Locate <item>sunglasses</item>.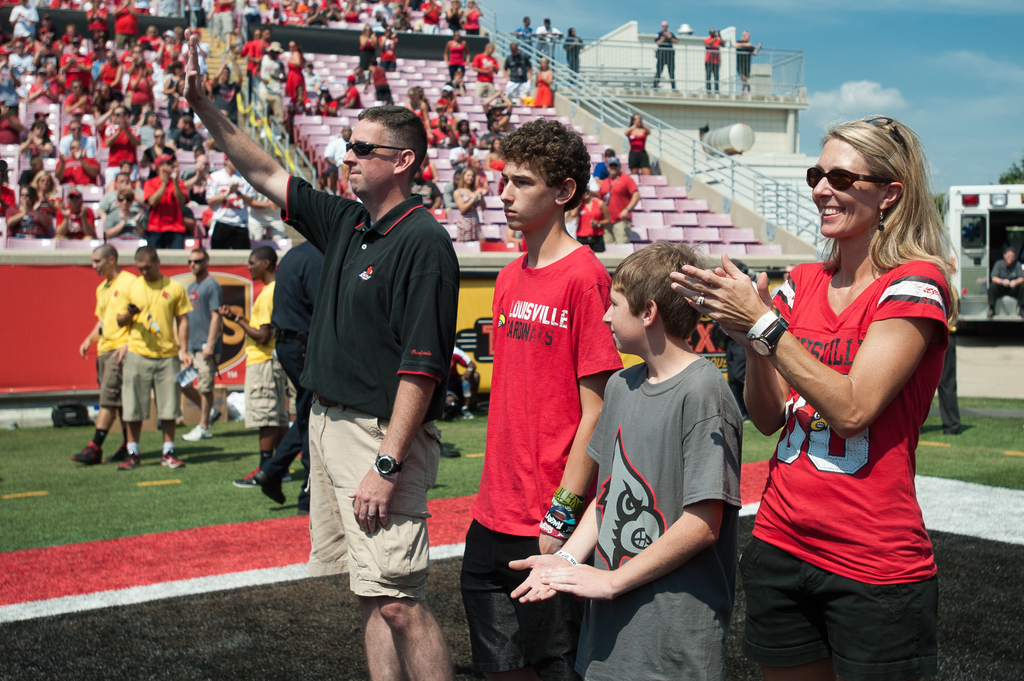
Bounding box: 806 168 894 185.
